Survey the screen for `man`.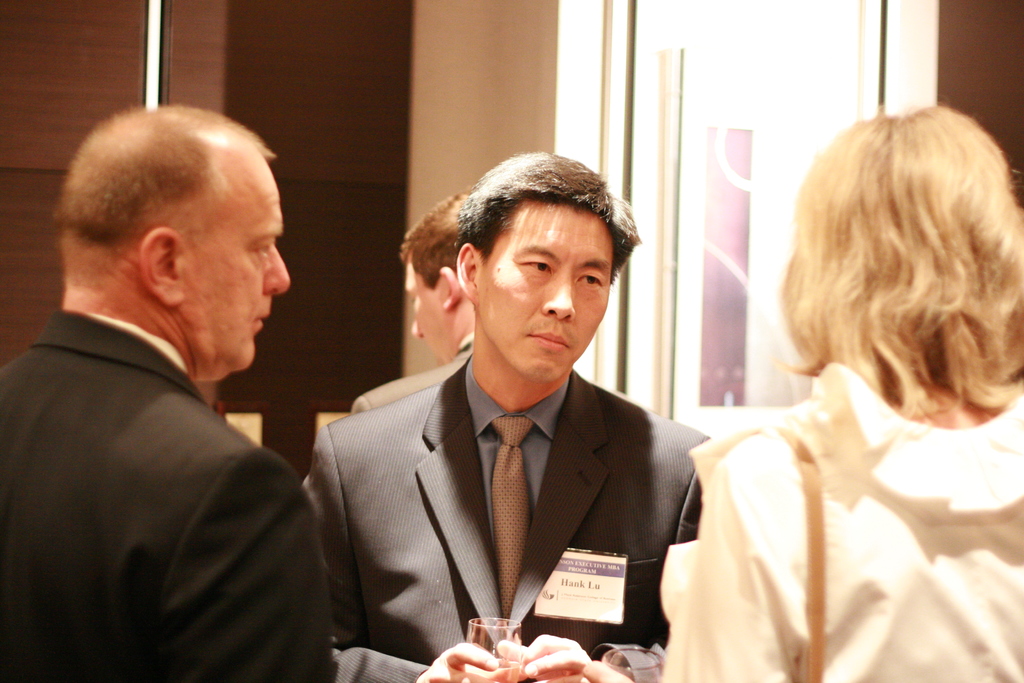
Survey found: <region>352, 173, 495, 422</region>.
